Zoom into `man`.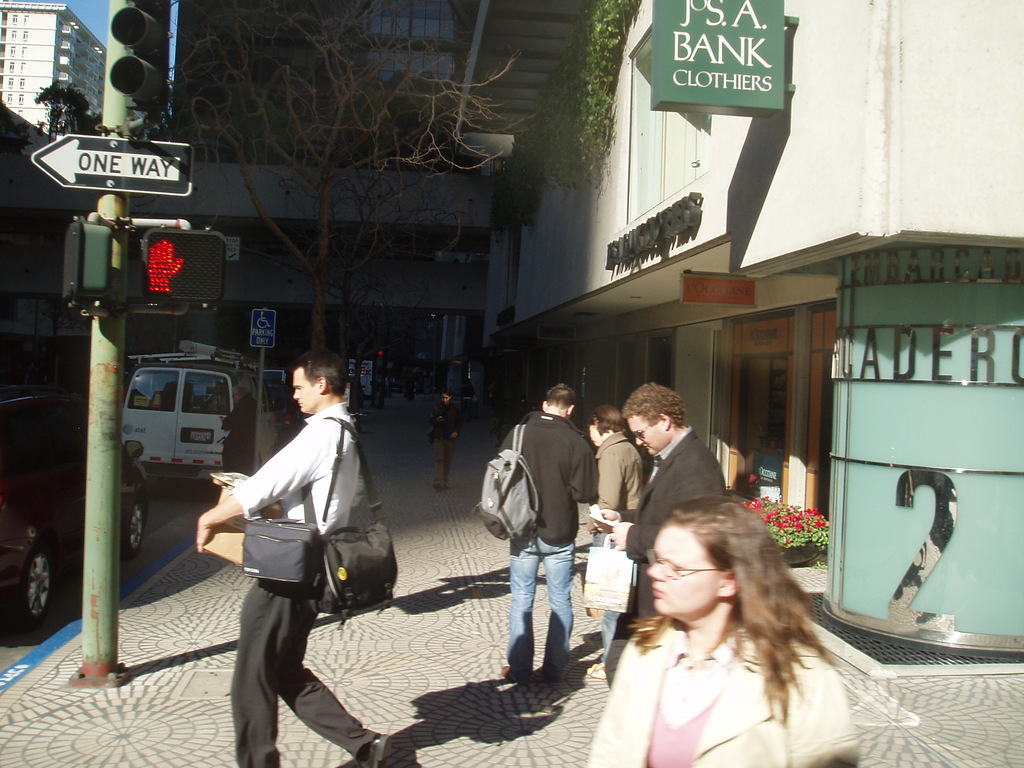
Zoom target: <region>428, 388, 459, 495</region>.
